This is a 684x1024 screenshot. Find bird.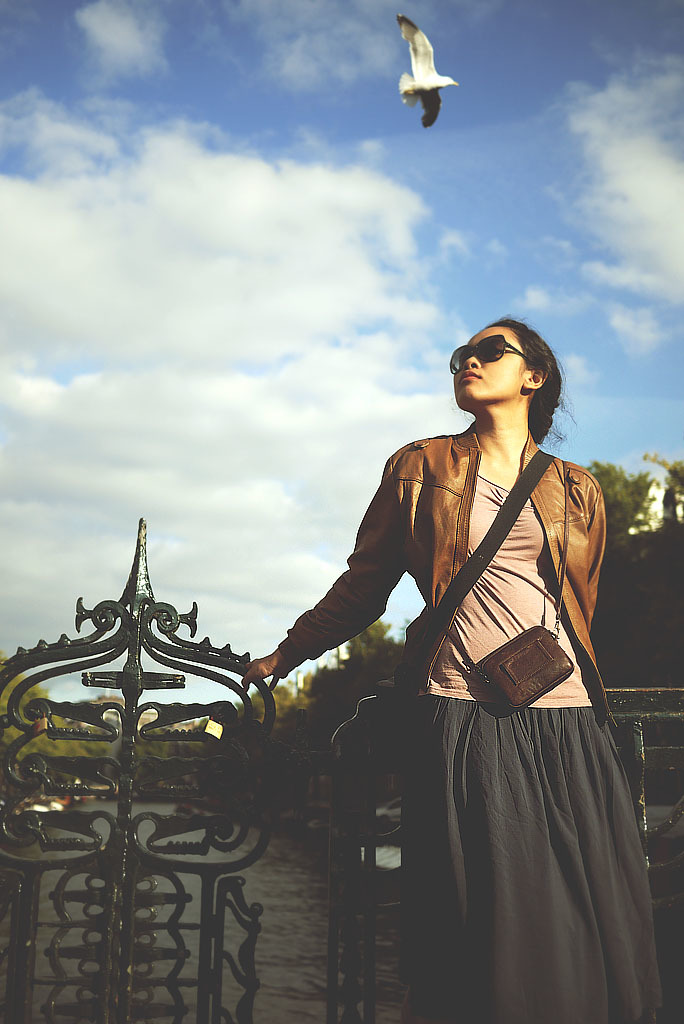
Bounding box: select_region(390, 22, 467, 119).
